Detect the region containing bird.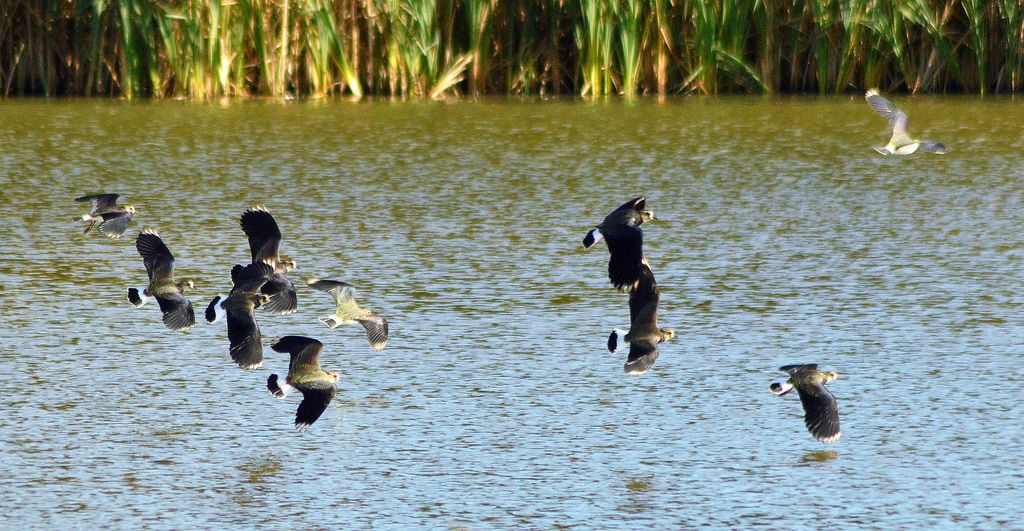
(left=862, top=76, right=963, bottom=161).
